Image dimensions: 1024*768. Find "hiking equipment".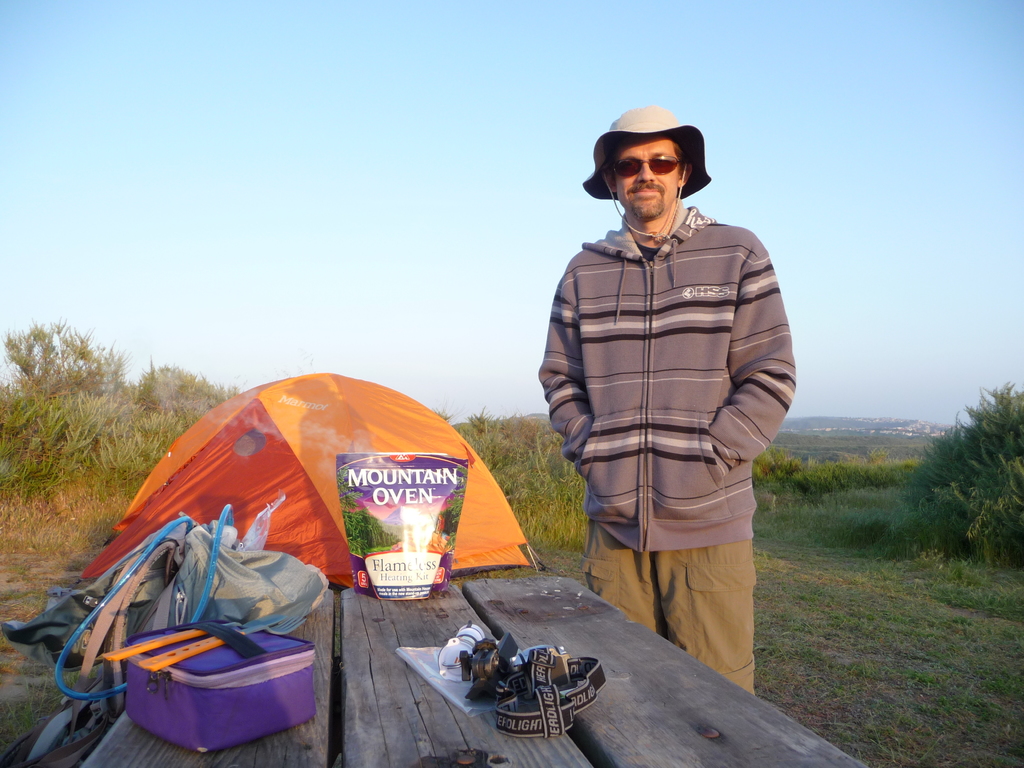
(75,371,541,600).
